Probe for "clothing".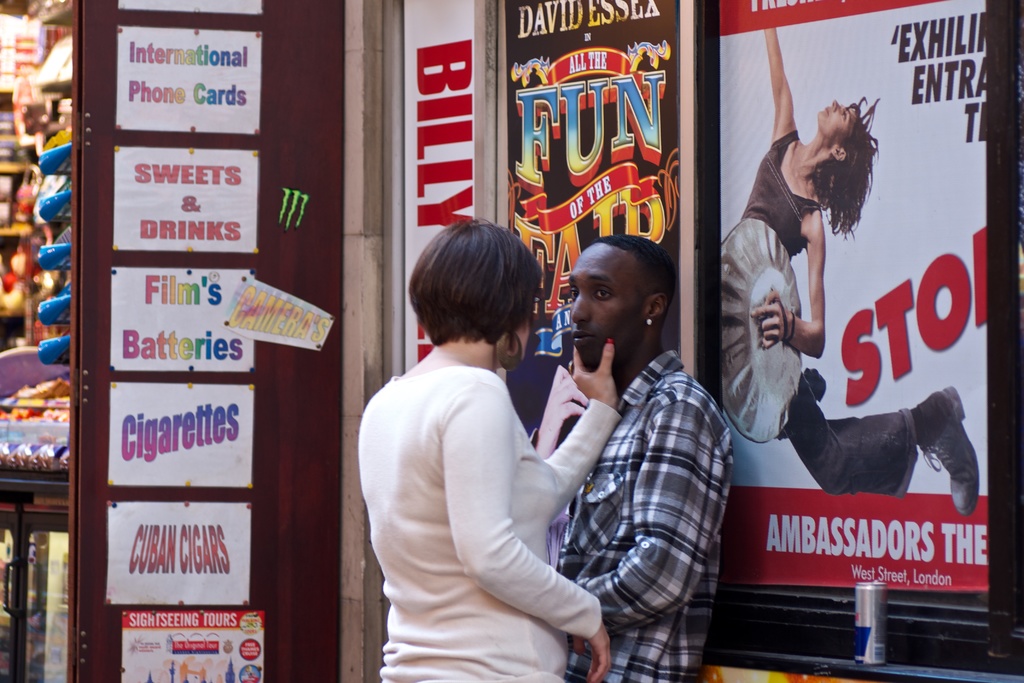
Probe result: 544,347,728,682.
